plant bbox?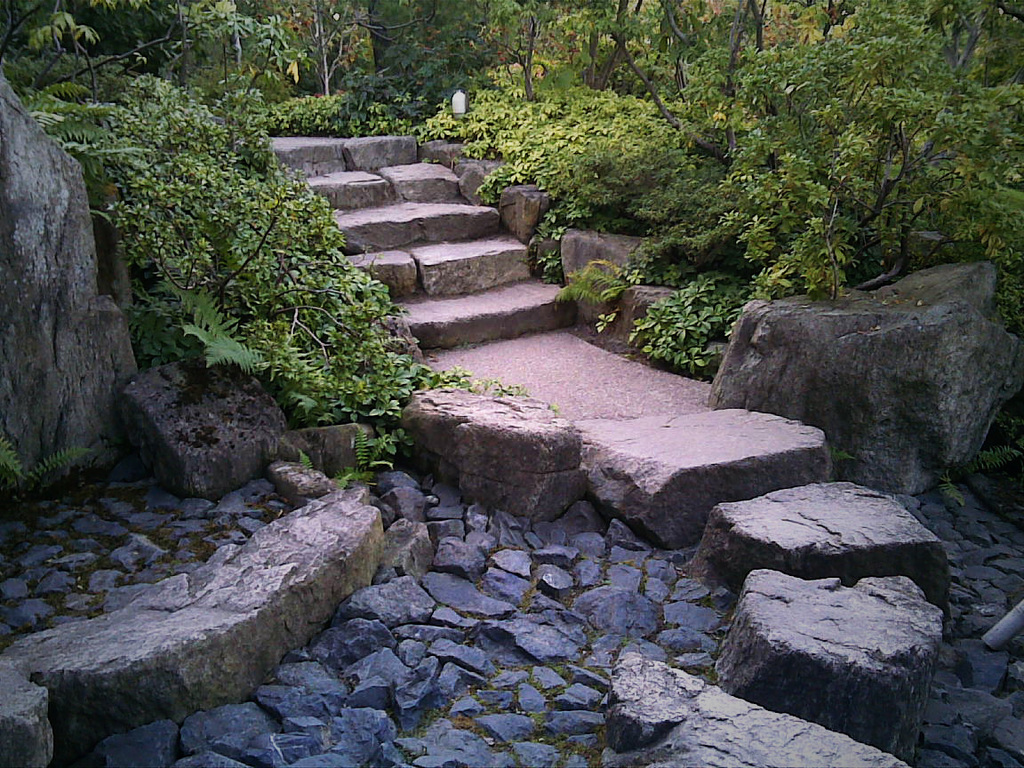
l=935, t=433, r=1023, b=508
